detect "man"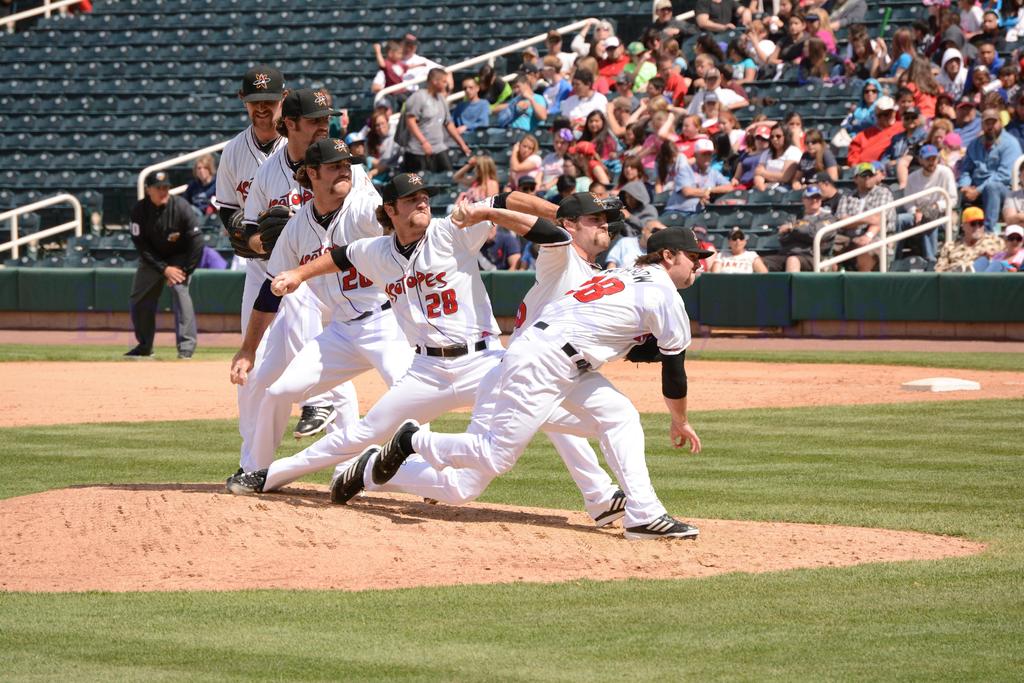
954,92,980,144
